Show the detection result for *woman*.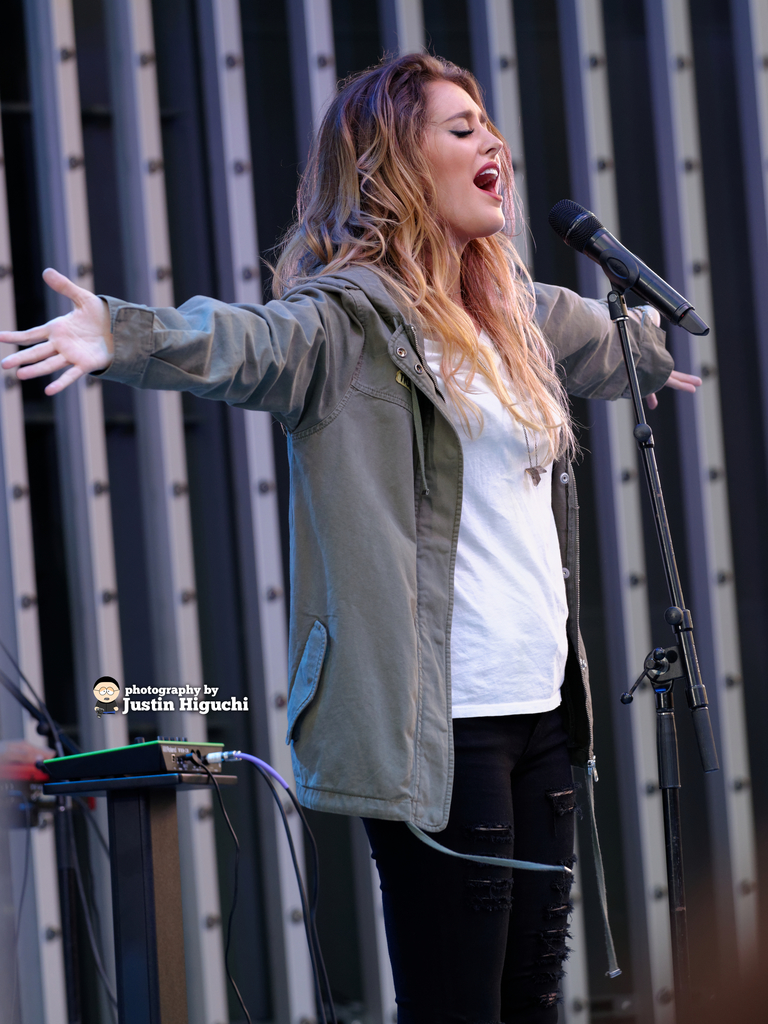
0, 52, 705, 1023.
